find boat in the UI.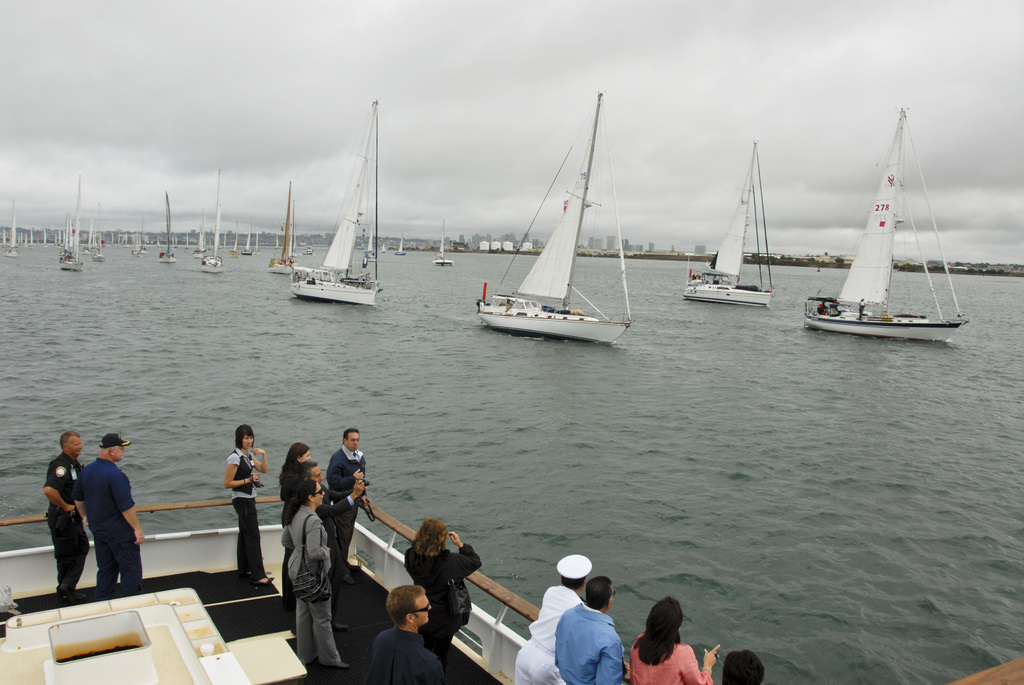
UI element at 271:185:318:278.
